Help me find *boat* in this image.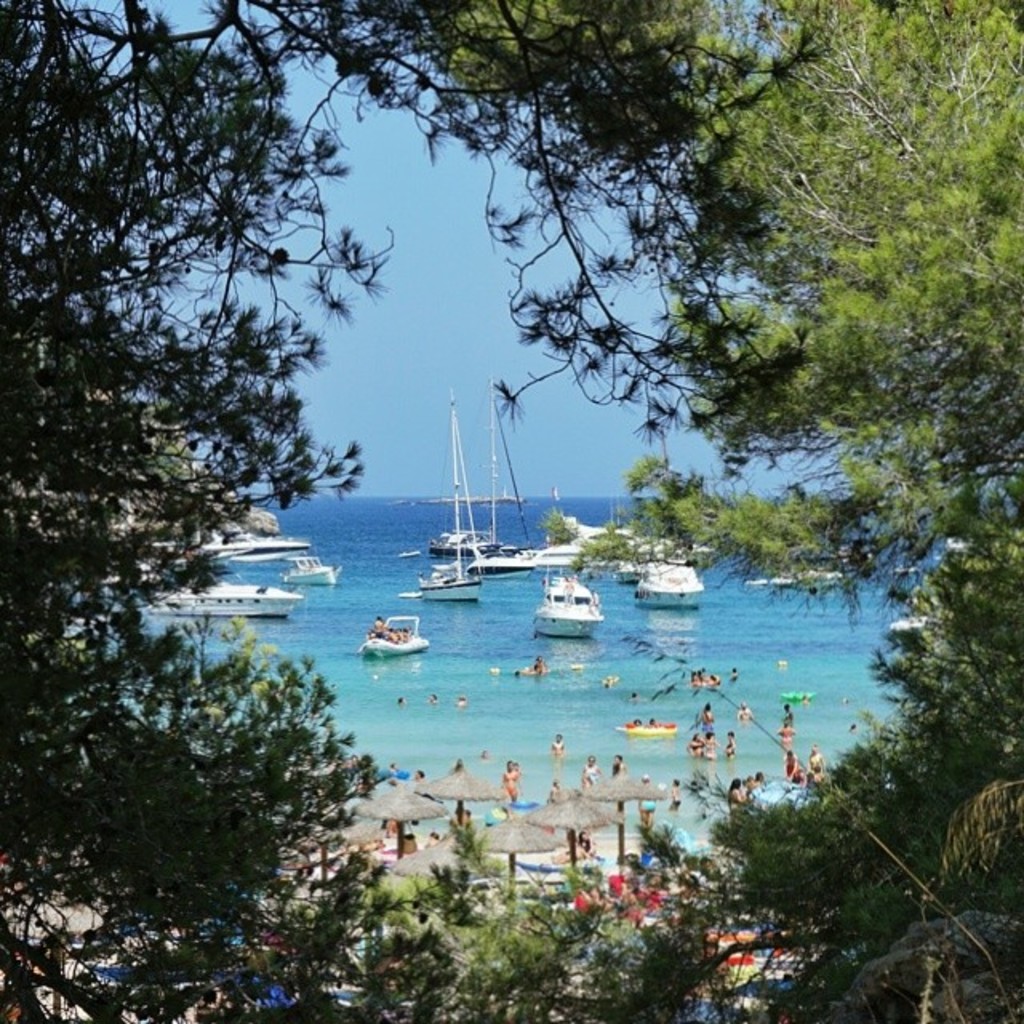
Found it: bbox=[632, 550, 707, 613].
